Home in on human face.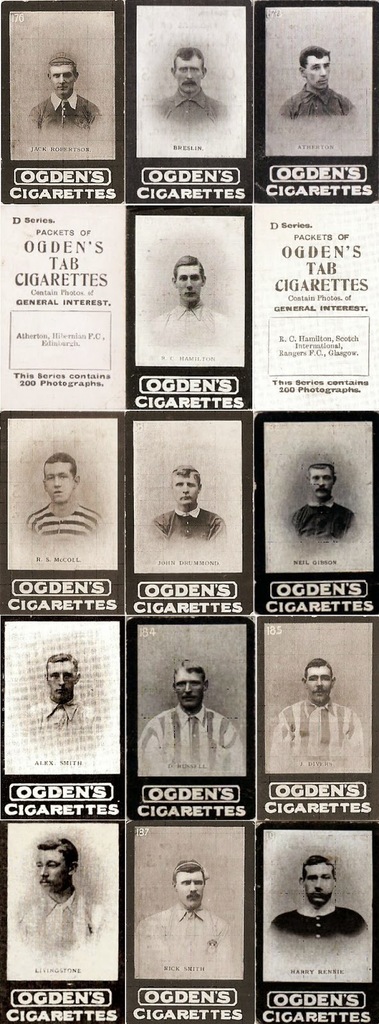
Homed in at bbox=(168, 865, 202, 904).
